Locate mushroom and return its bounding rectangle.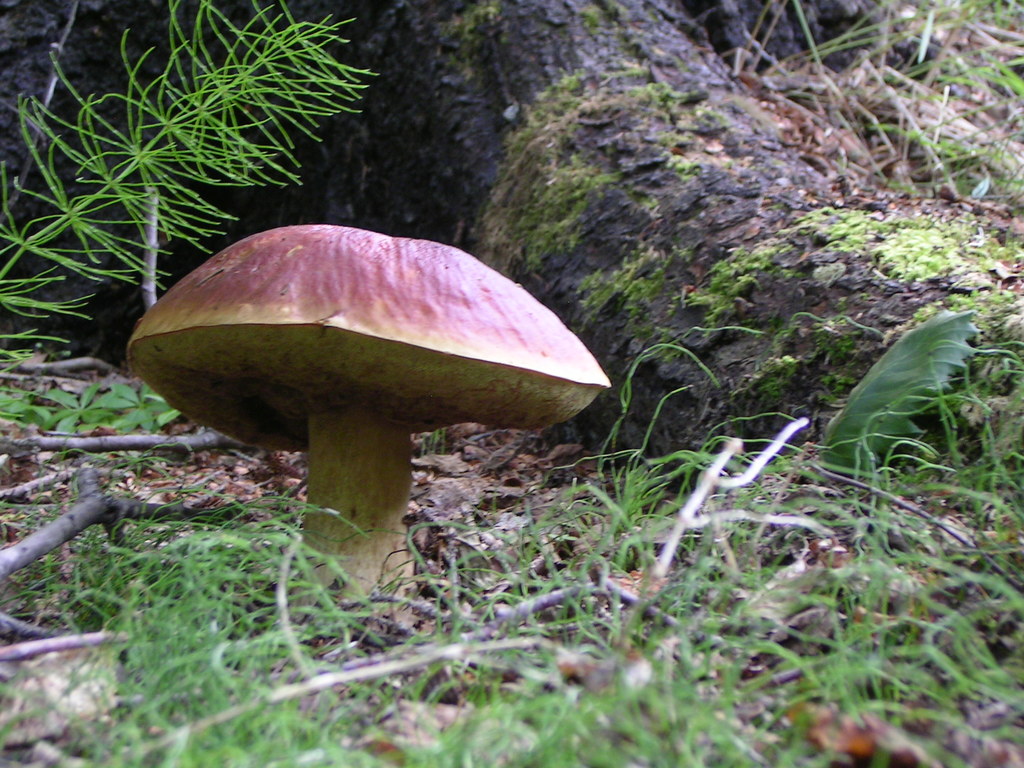
[x1=129, y1=223, x2=608, y2=598].
